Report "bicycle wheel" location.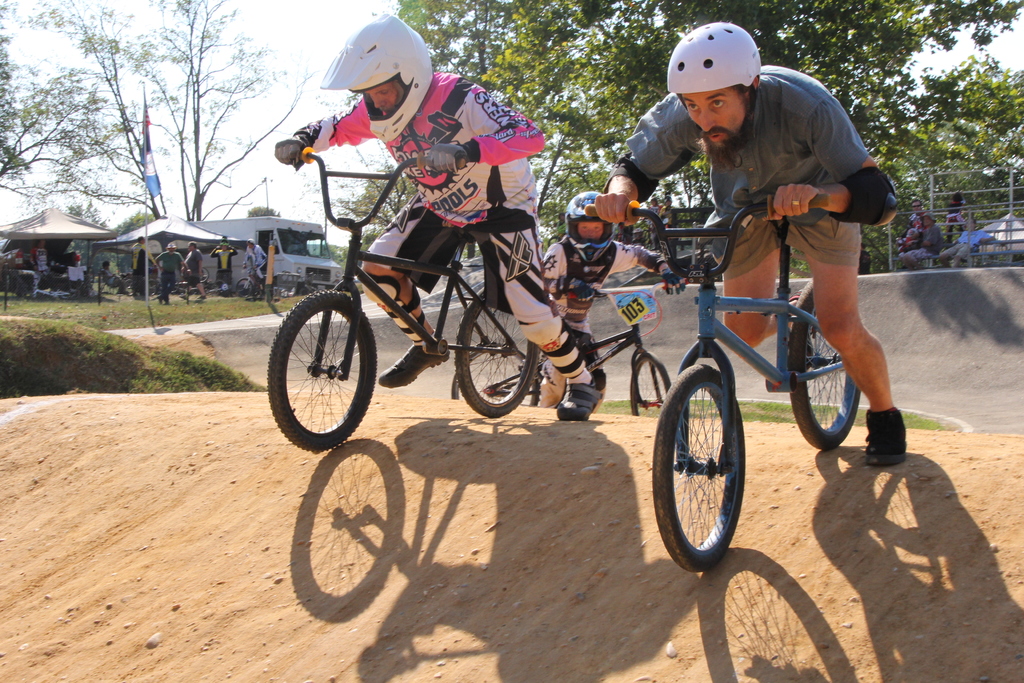
Report: box(172, 276, 184, 294).
